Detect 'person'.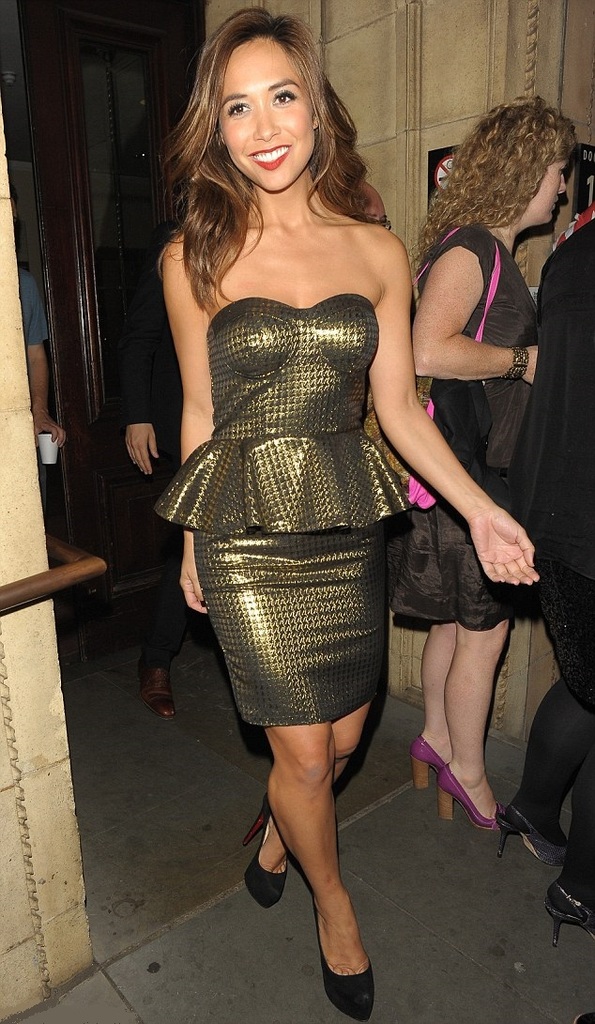
Detected at box=[524, 184, 594, 940].
